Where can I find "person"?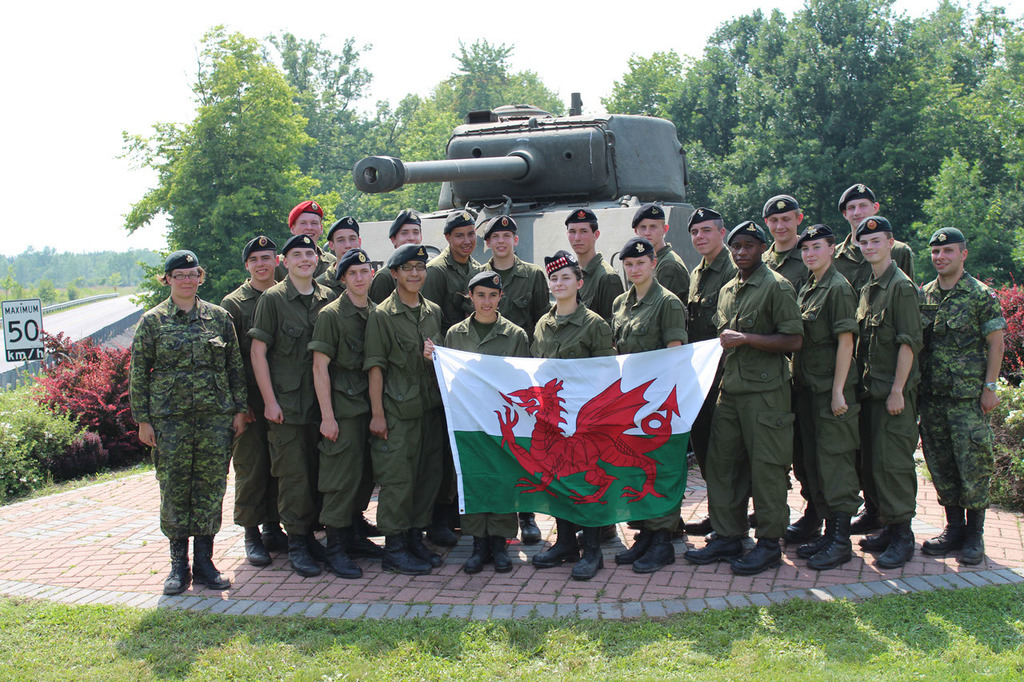
You can find it at 826, 181, 916, 303.
